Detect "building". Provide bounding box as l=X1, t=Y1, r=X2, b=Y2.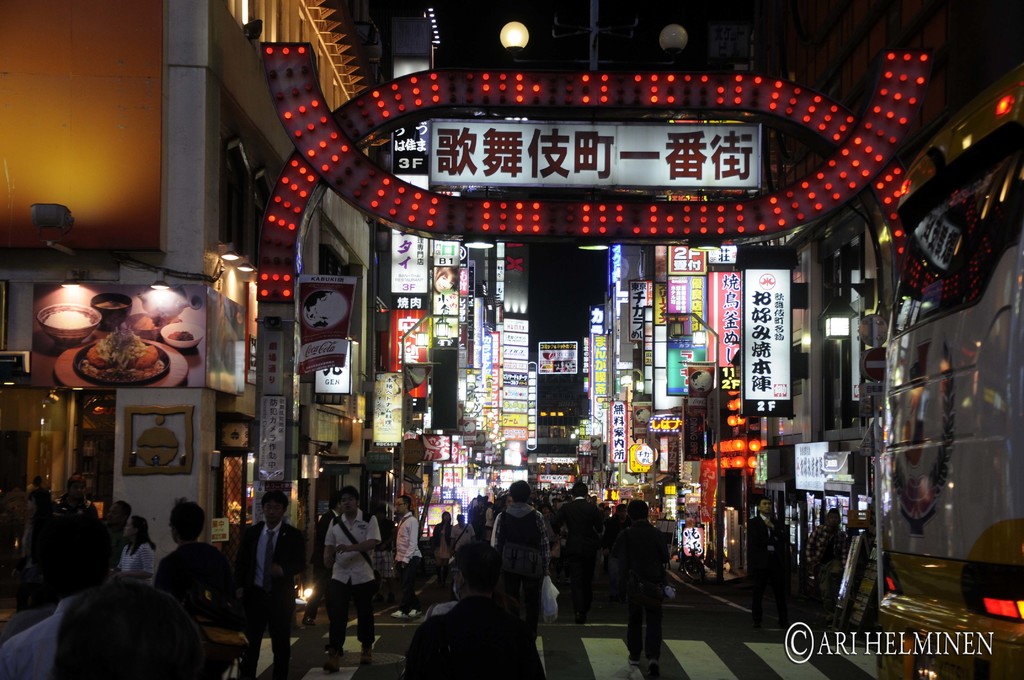
l=0, t=0, r=390, b=584.
